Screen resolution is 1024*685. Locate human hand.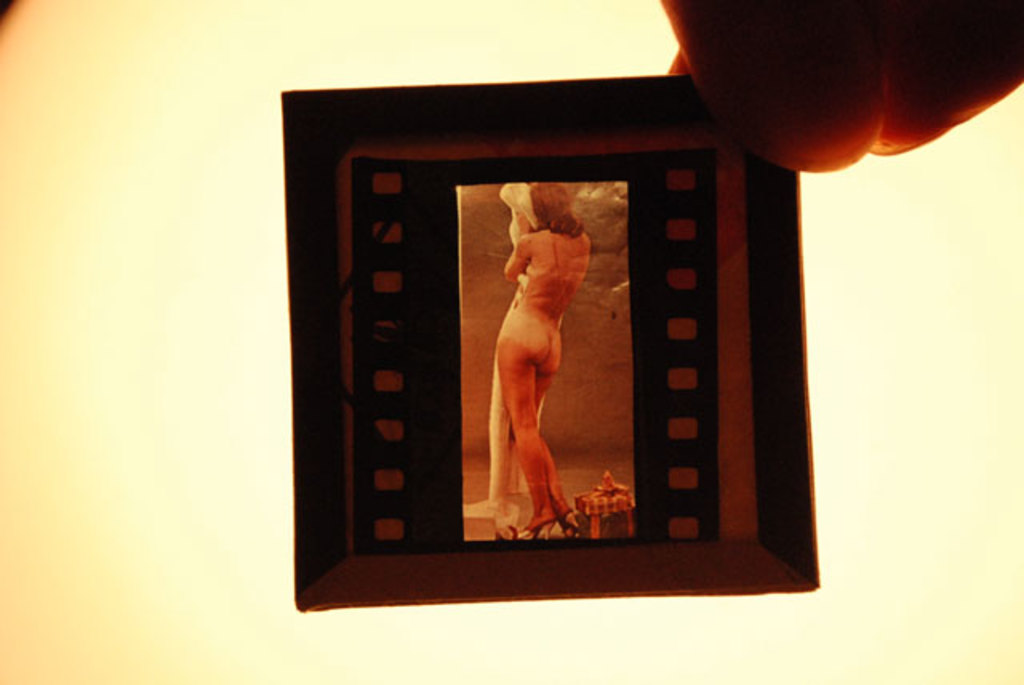
l=515, t=211, r=531, b=237.
